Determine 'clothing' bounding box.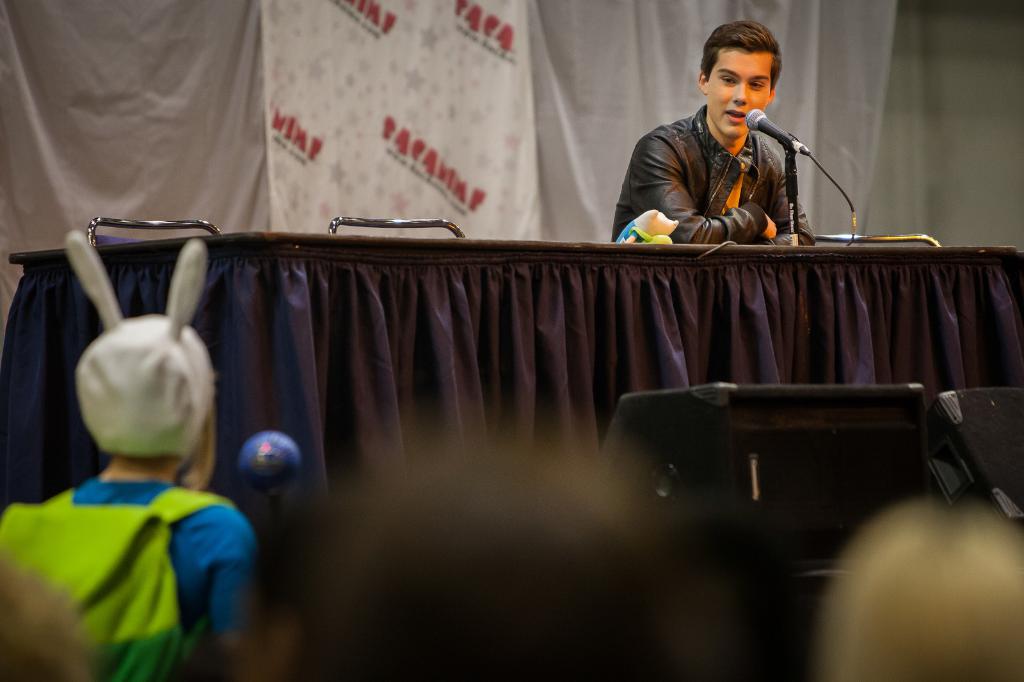
Determined: 611 105 818 246.
